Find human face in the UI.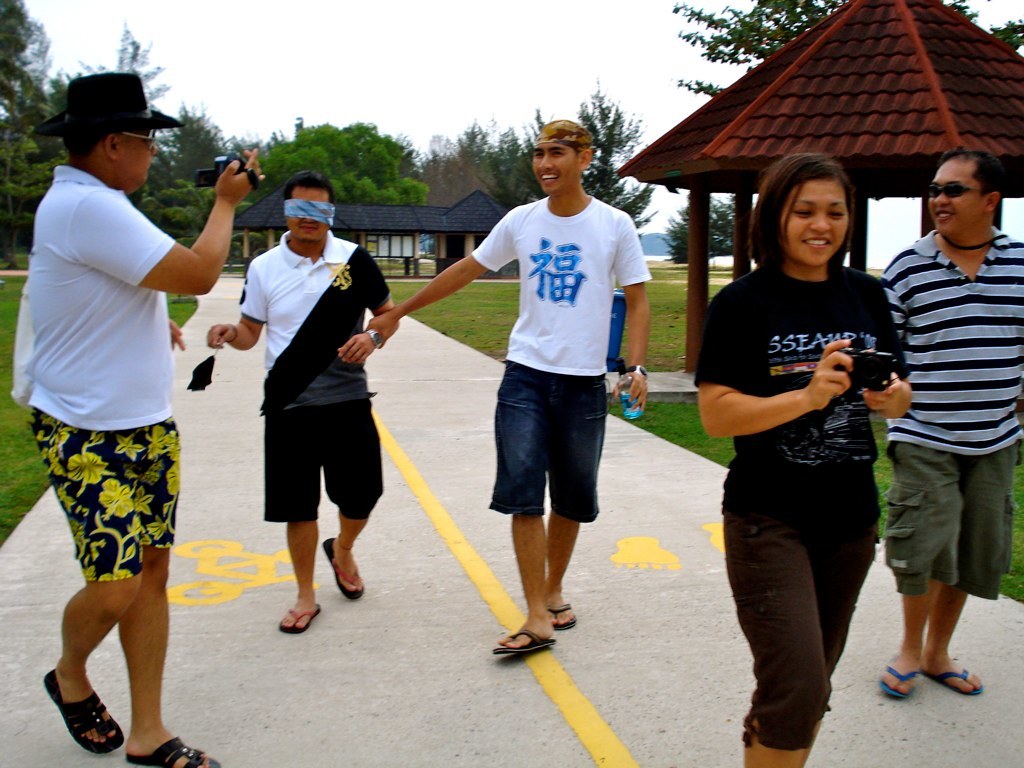
UI element at [x1=288, y1=190, x2=331, y2=243].
